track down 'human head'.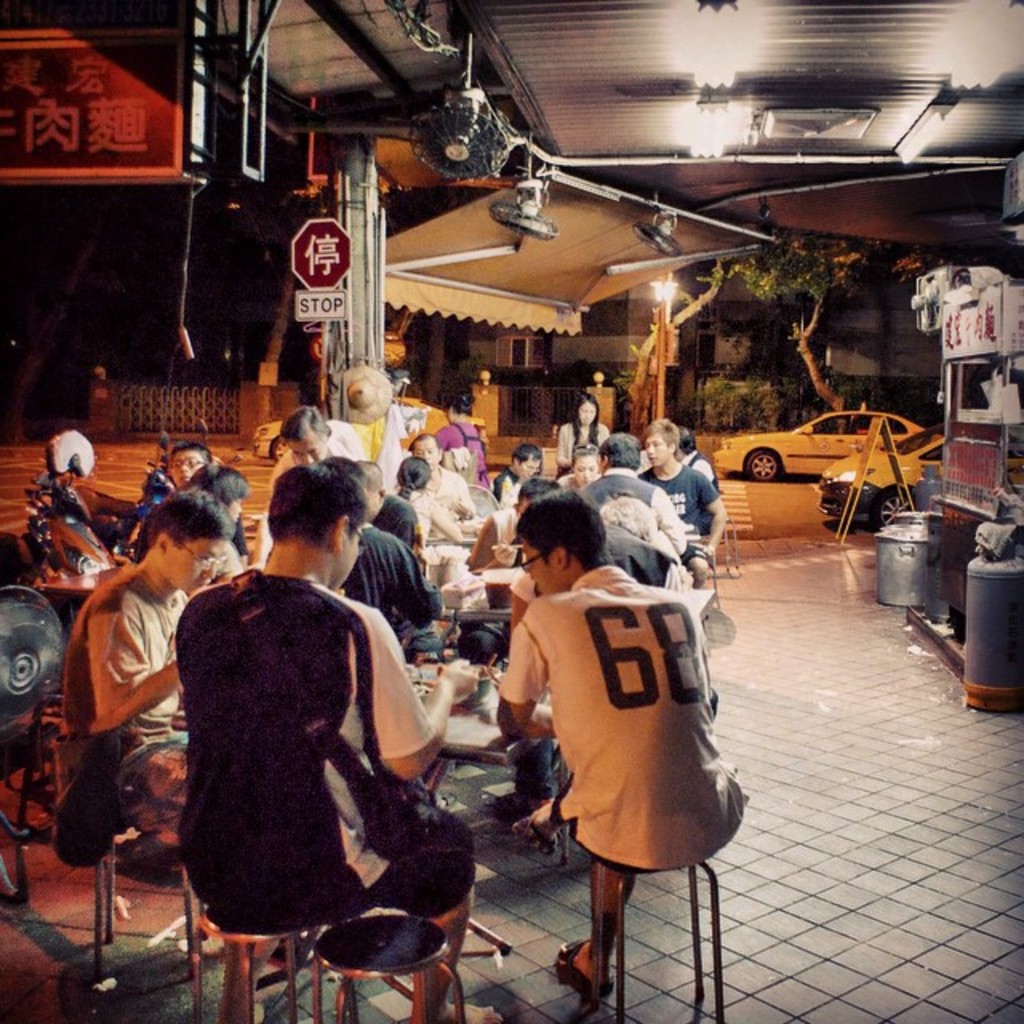
Tracked to (x1=506, y1=442, x2=542, y2=480).
